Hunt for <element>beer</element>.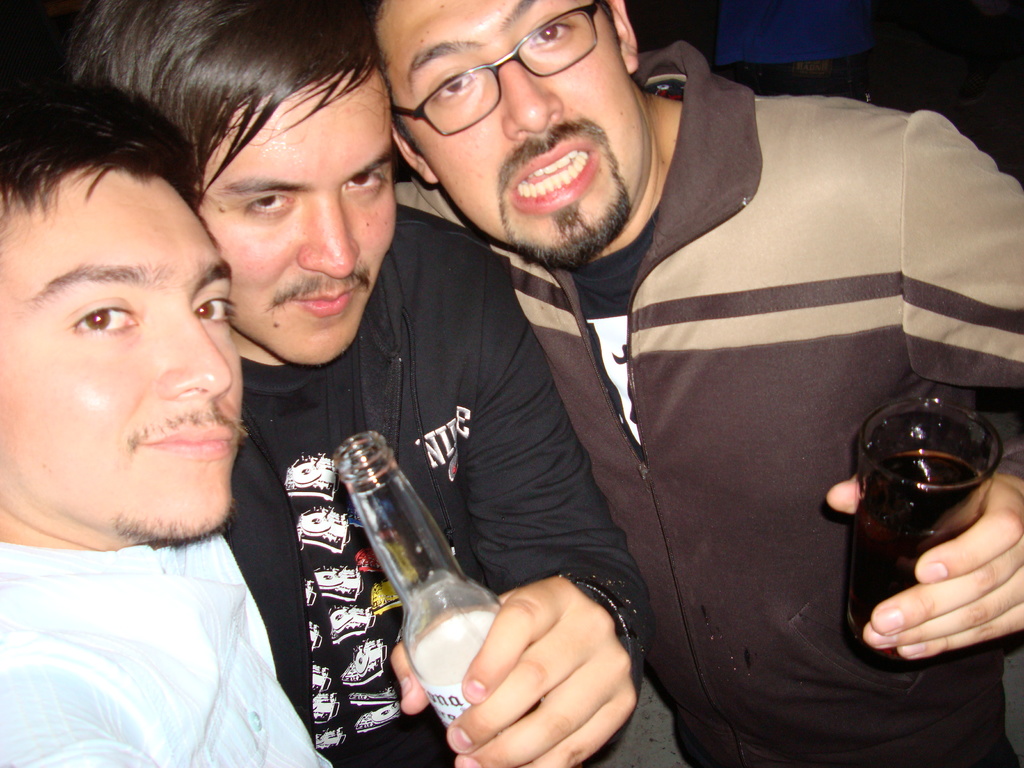
Hunted down at BBox(842, 444, 996, 660).
